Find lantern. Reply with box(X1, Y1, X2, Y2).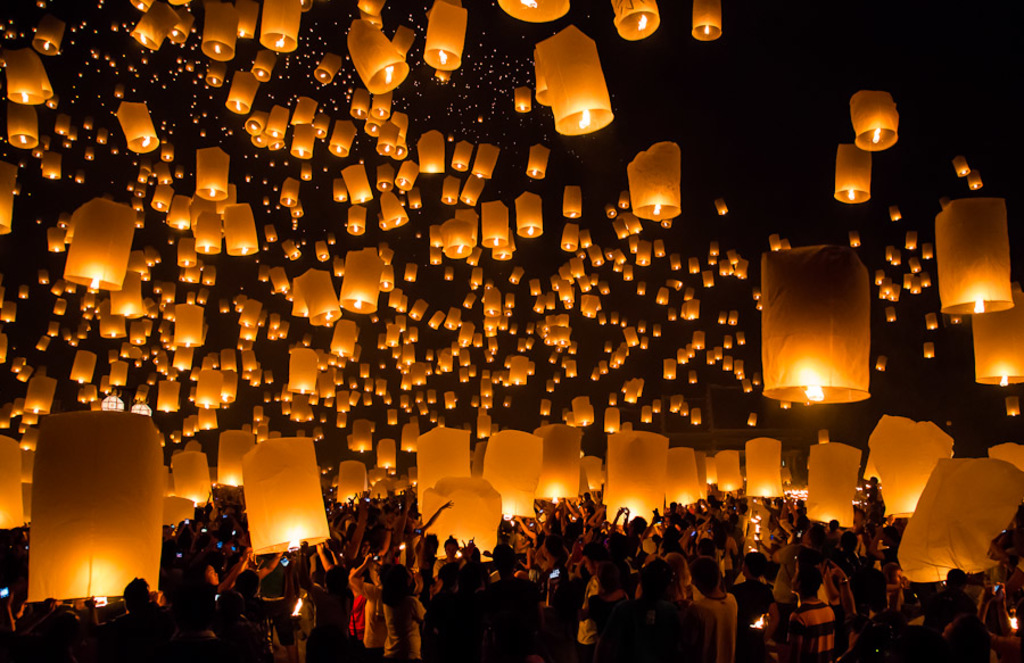
box(6, 52, 44, 105).
